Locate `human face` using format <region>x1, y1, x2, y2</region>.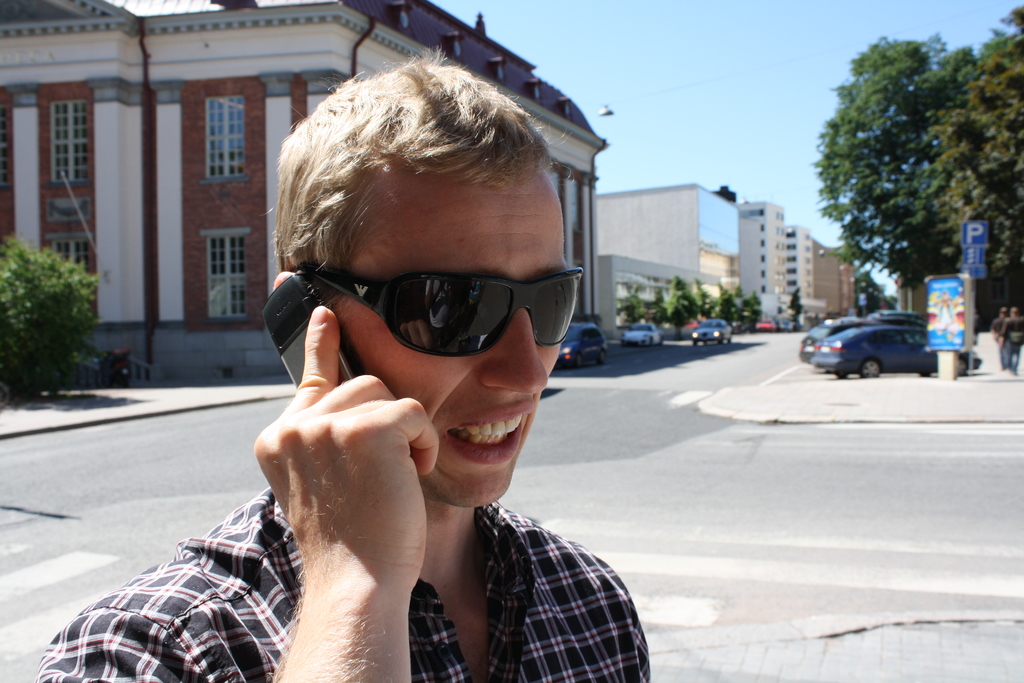
<region>332, 165, 572, 508</region>.
